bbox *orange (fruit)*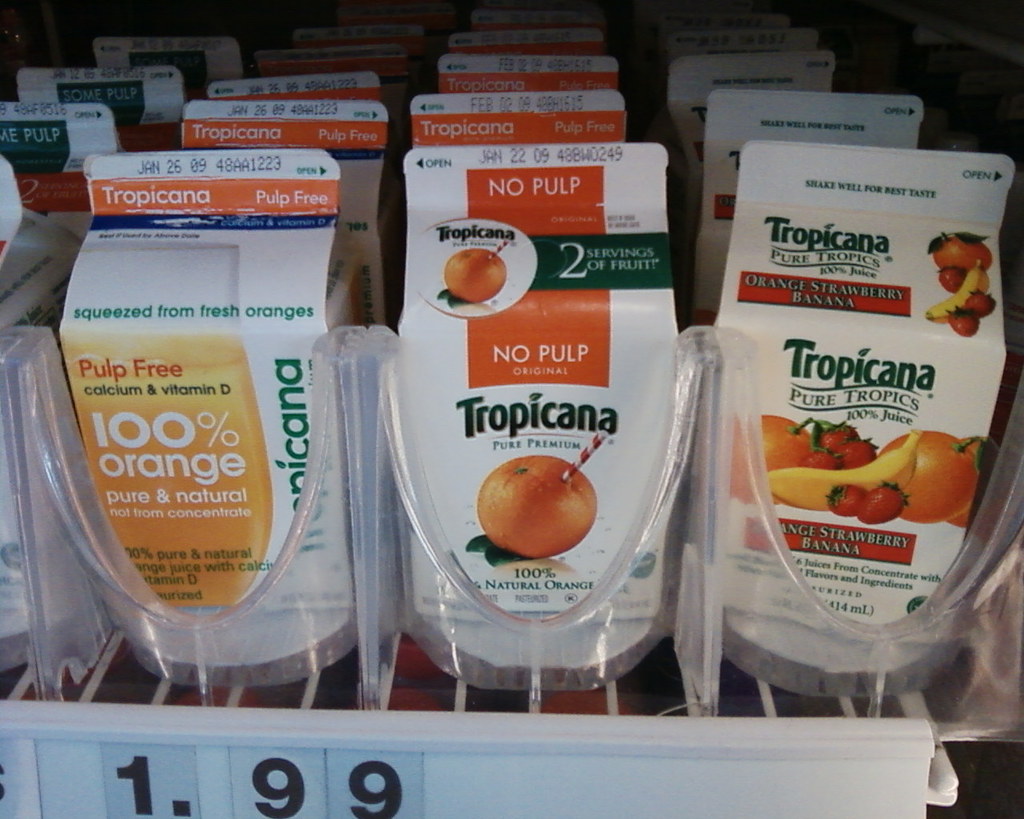
878 432 974 527
